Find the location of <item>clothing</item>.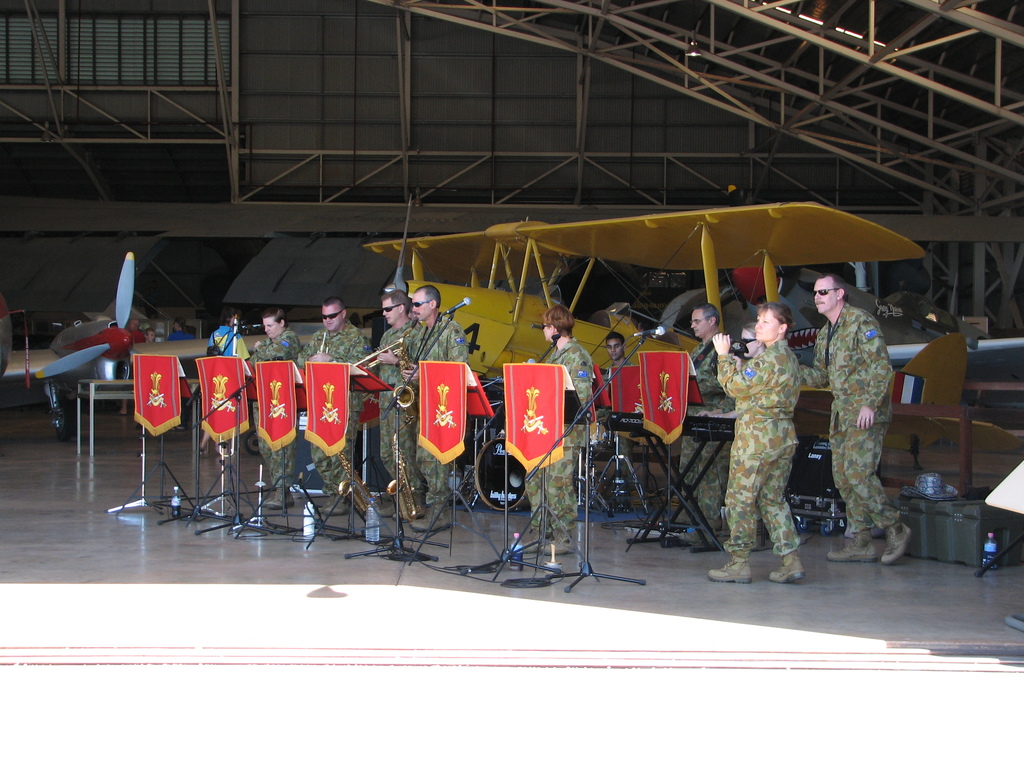
Location: pyautogui.locateOnScreen(378, 311, 429, 508).
